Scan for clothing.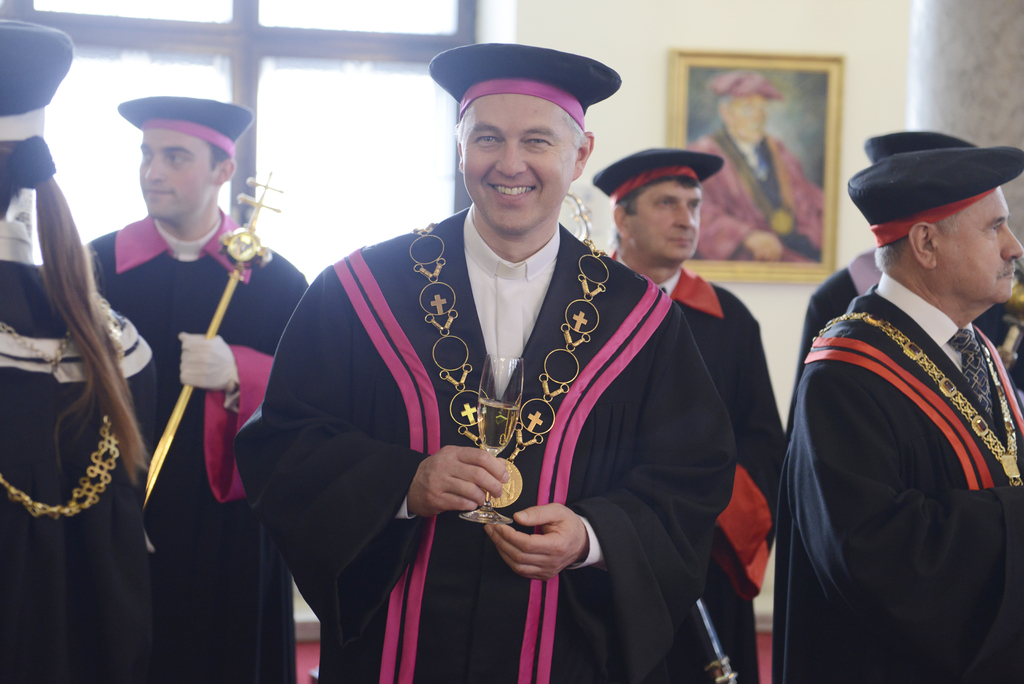
Scan result: 613:244:788:683.
